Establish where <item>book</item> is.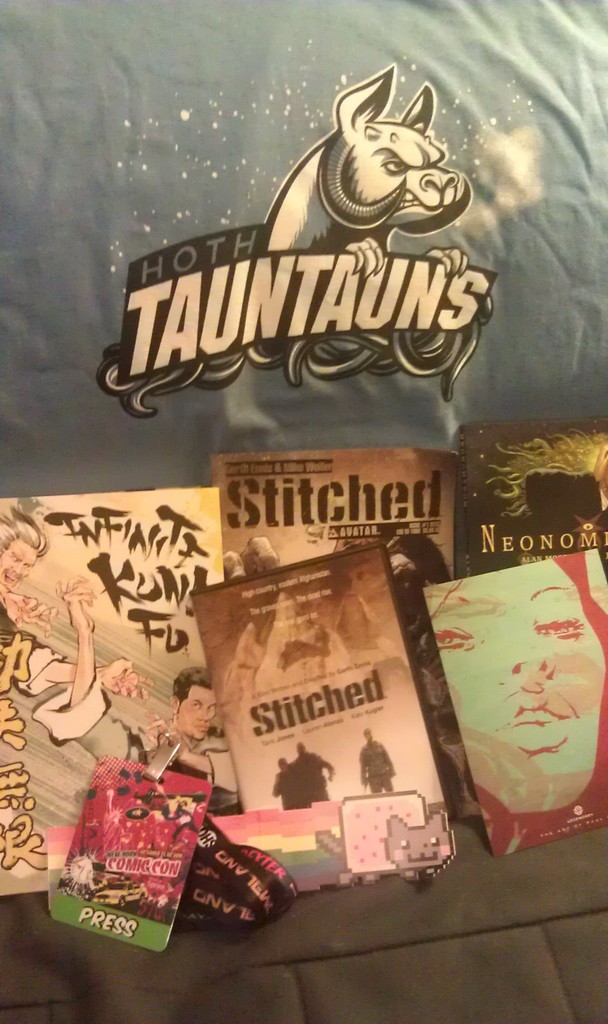
Established at 452, 414, 607, 580.
